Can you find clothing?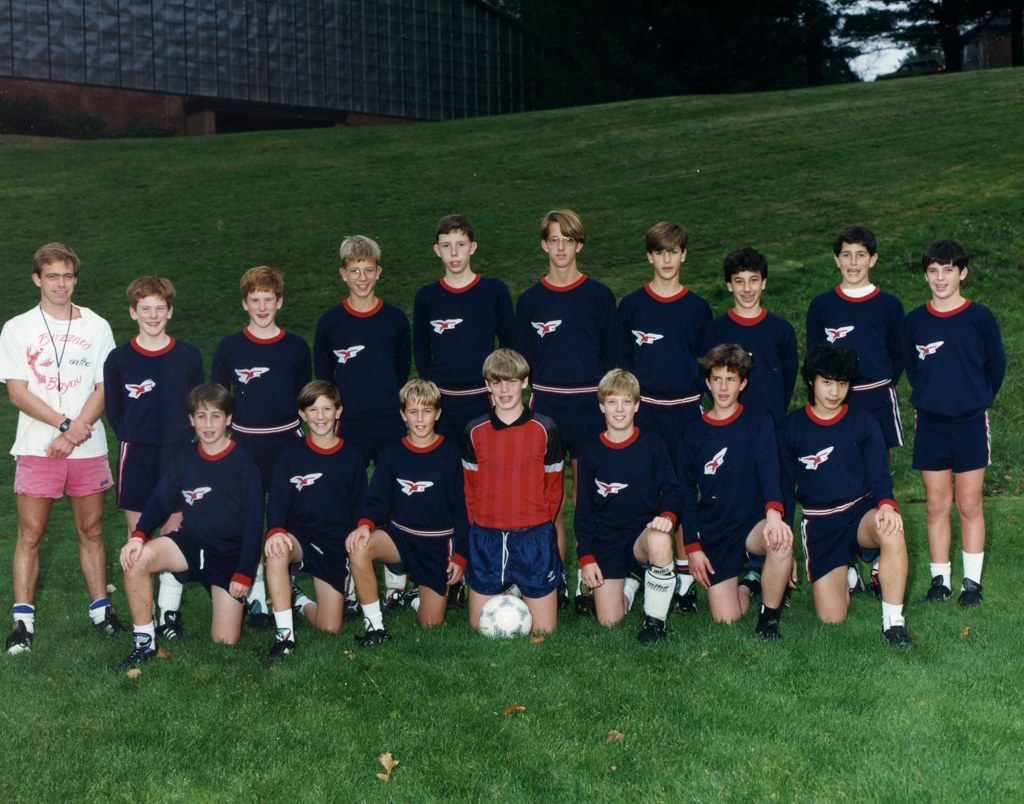
Yes, bounding box: x1=0, y1=296, x2=119, y2=635.
